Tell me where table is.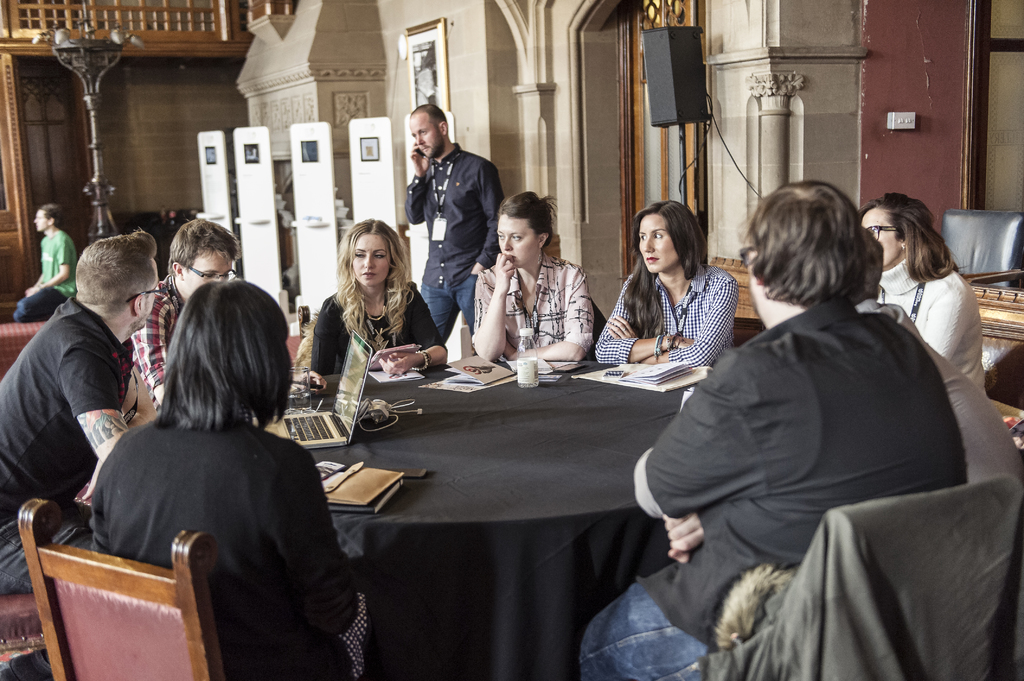
table is at {"left": 262, "top": 328, "right": 728, "bottom": 668}.
